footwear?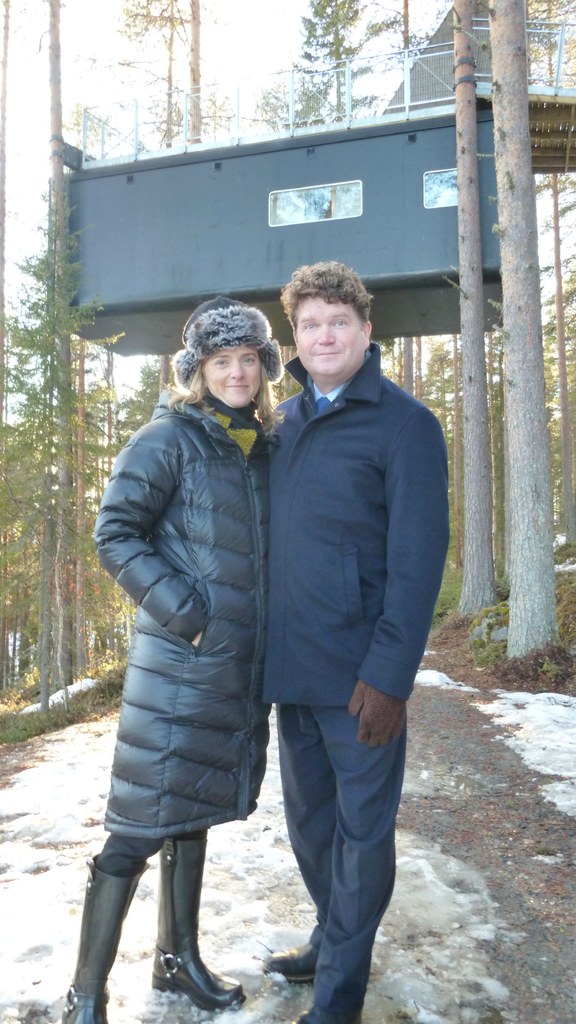
(143,938,228,1011)
